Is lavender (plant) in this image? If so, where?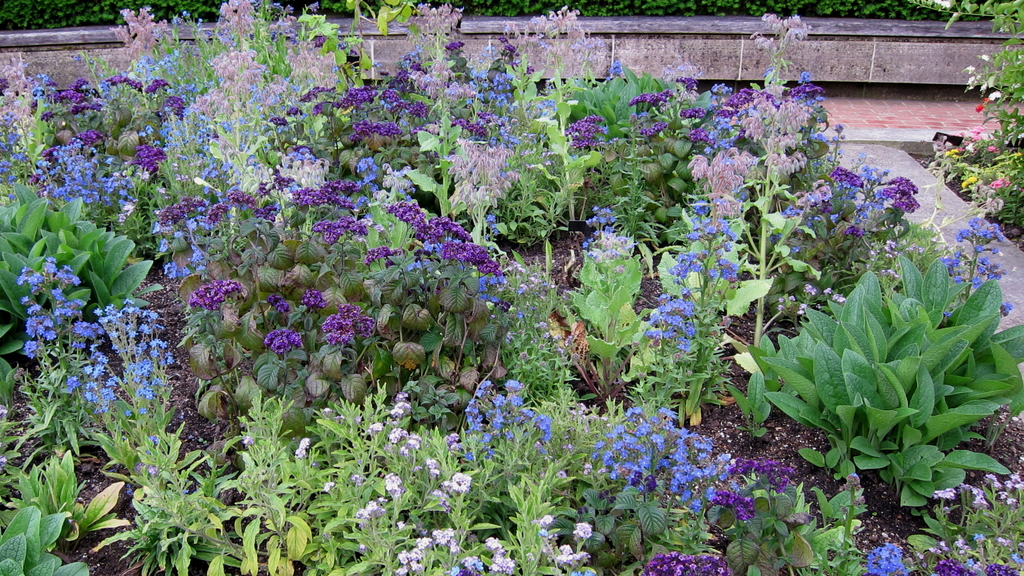
Yes, at (317, 175, 360, 207).
